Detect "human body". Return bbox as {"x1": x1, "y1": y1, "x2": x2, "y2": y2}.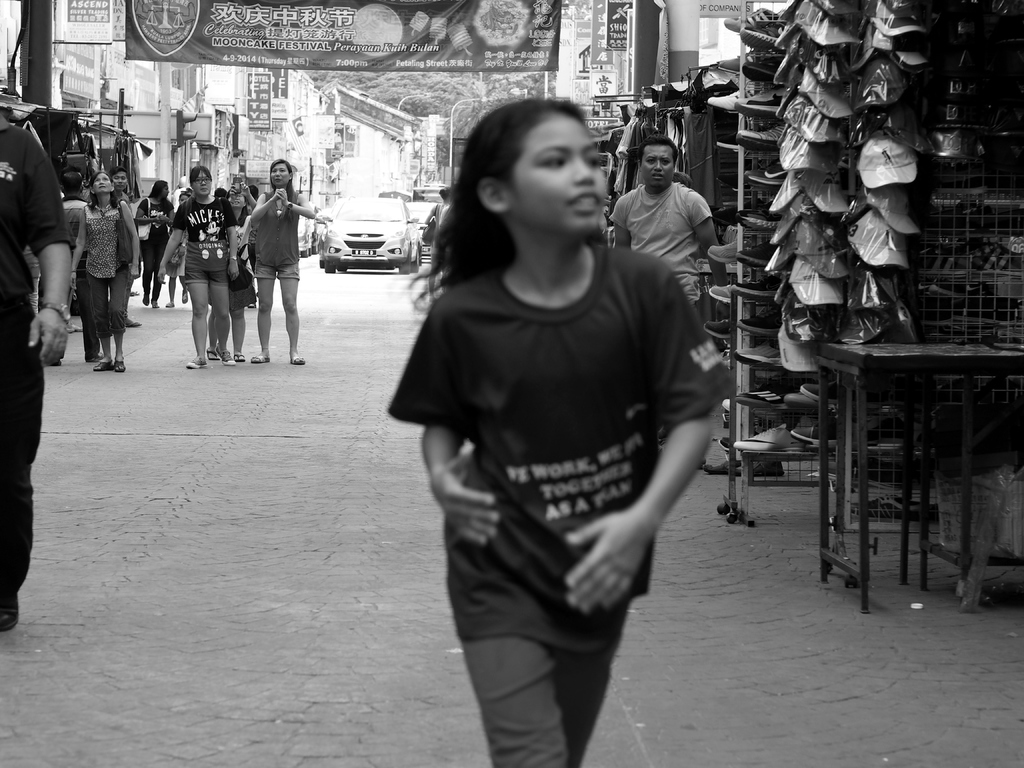
{"x1": 428, "y1": 203, "x2": 447, "y2": 307}.
